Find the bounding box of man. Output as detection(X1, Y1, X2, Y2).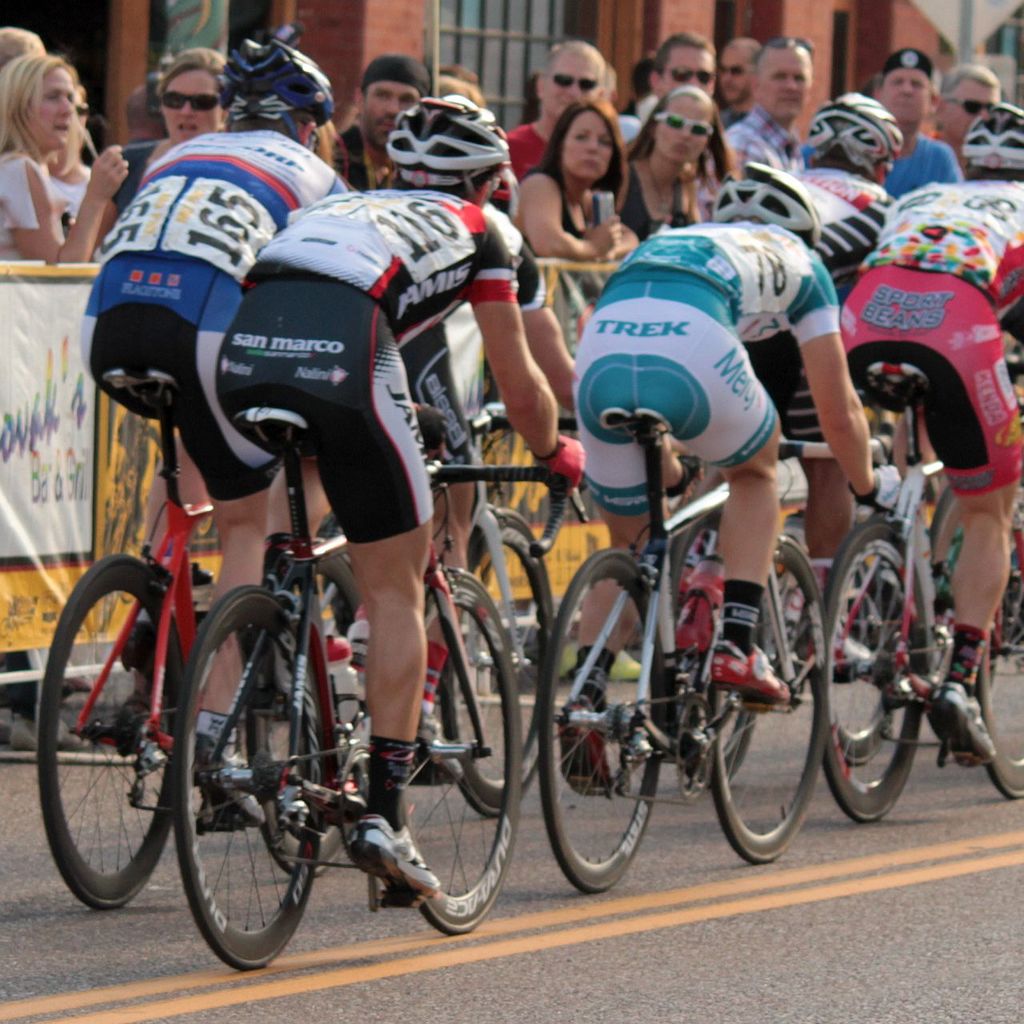
detection(874, 45, 967, 202).
